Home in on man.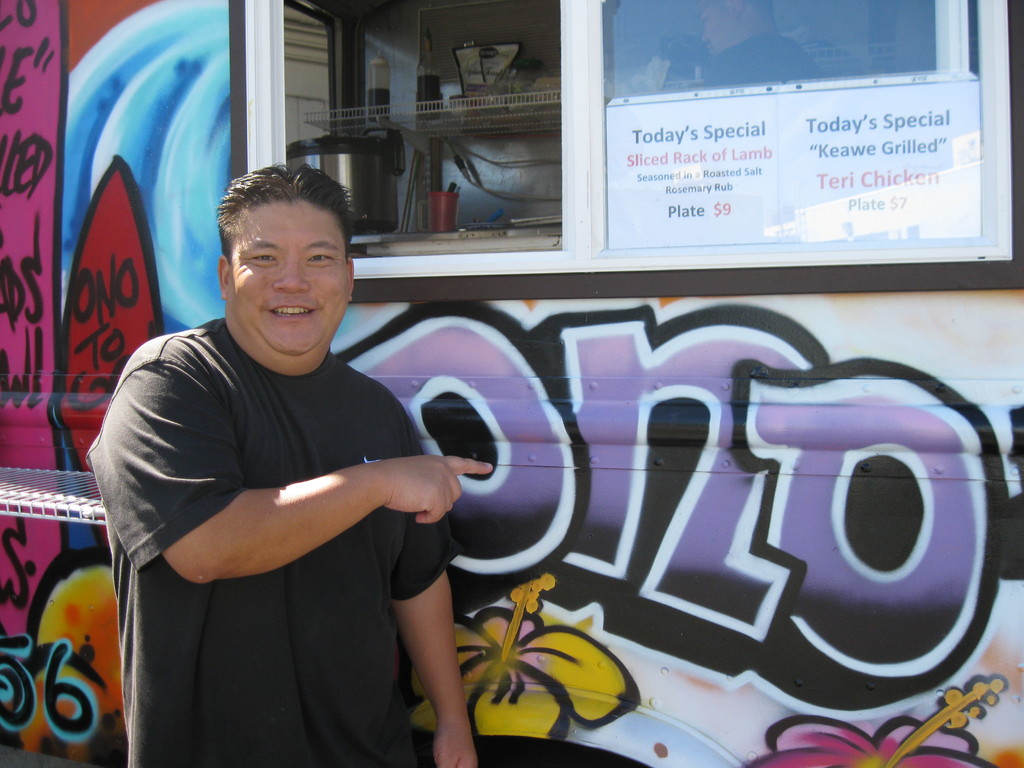
Homed in at [x1=77, y1=140, x2=474, y2=756].
